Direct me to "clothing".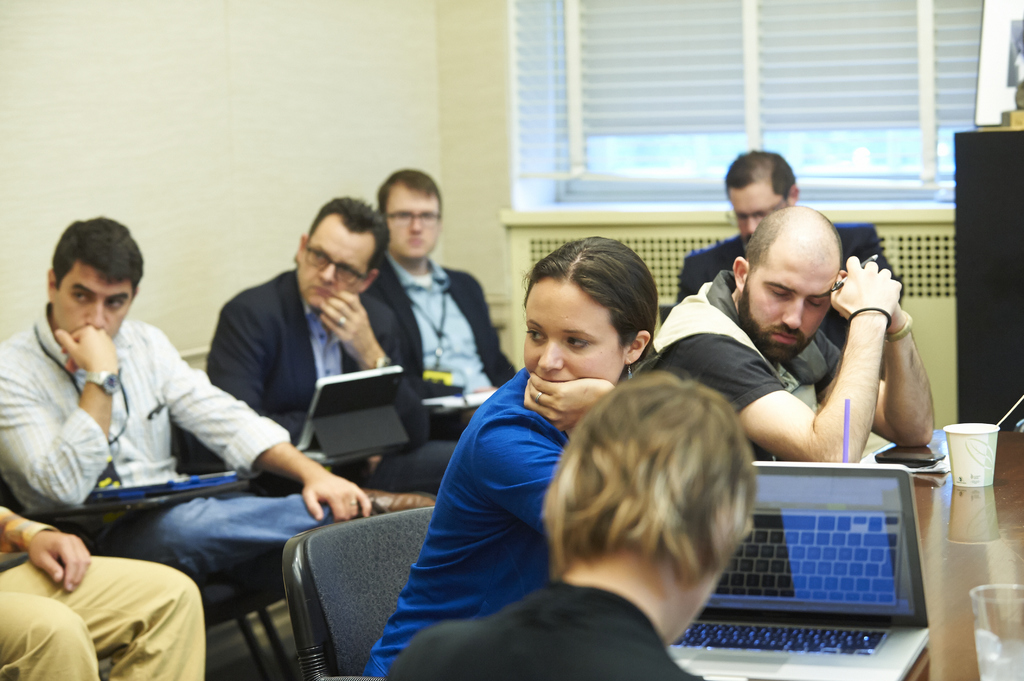
Direction: 209/263/442/479.
